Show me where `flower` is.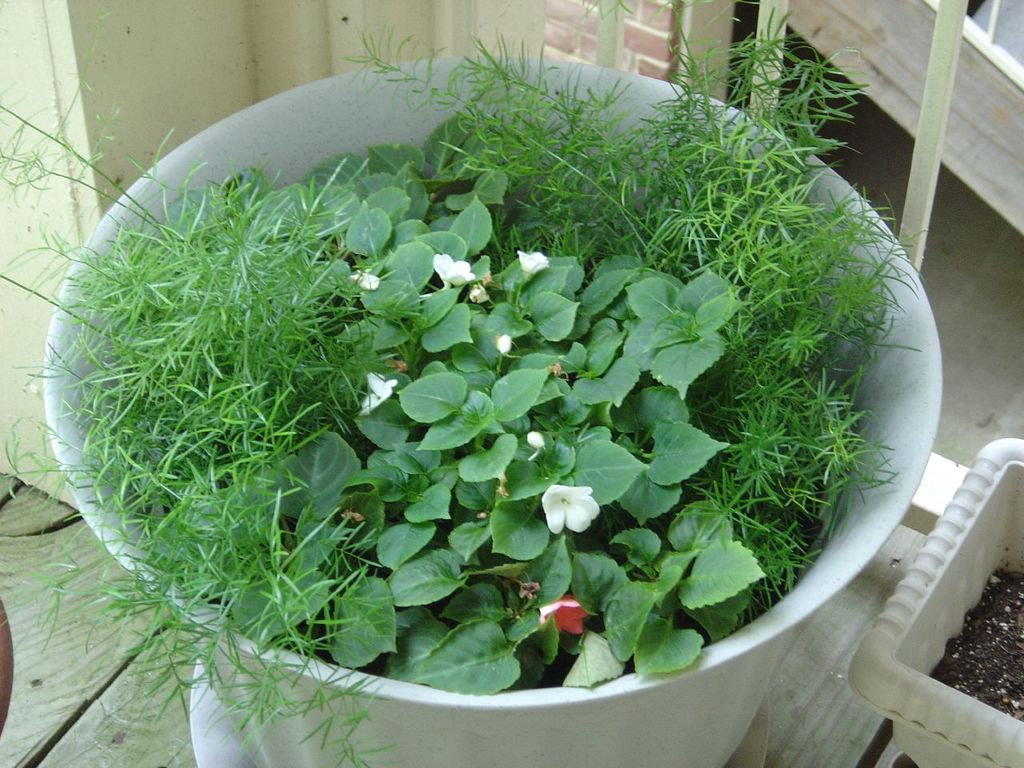
`flower` is at box(434, 254, 474, 290).
